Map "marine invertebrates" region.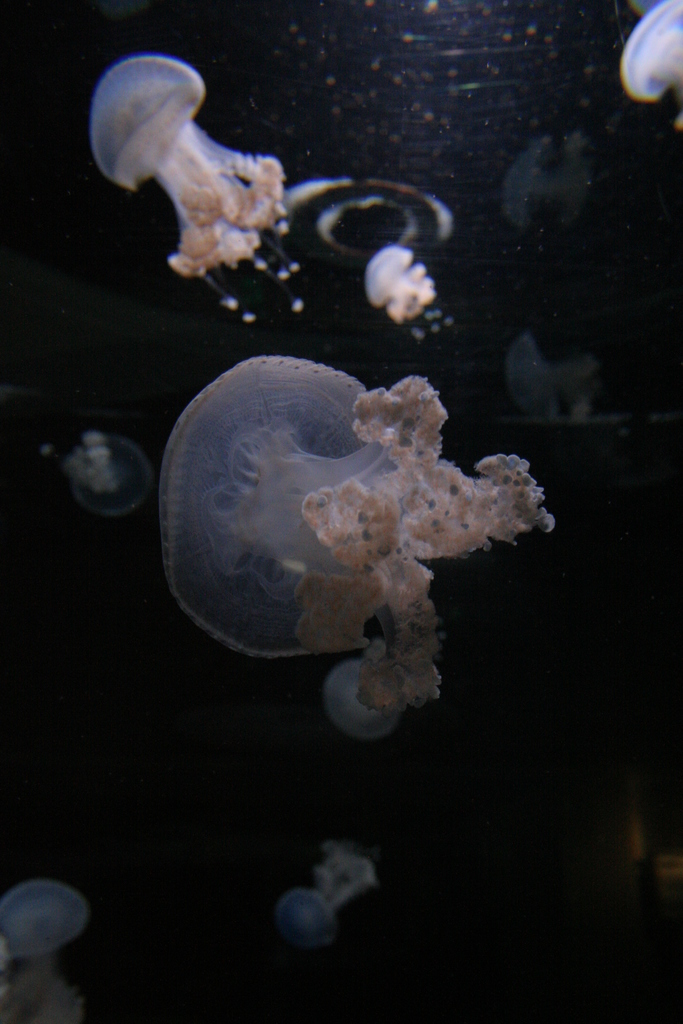
Mapped to region(604, 0, 682, 147).
